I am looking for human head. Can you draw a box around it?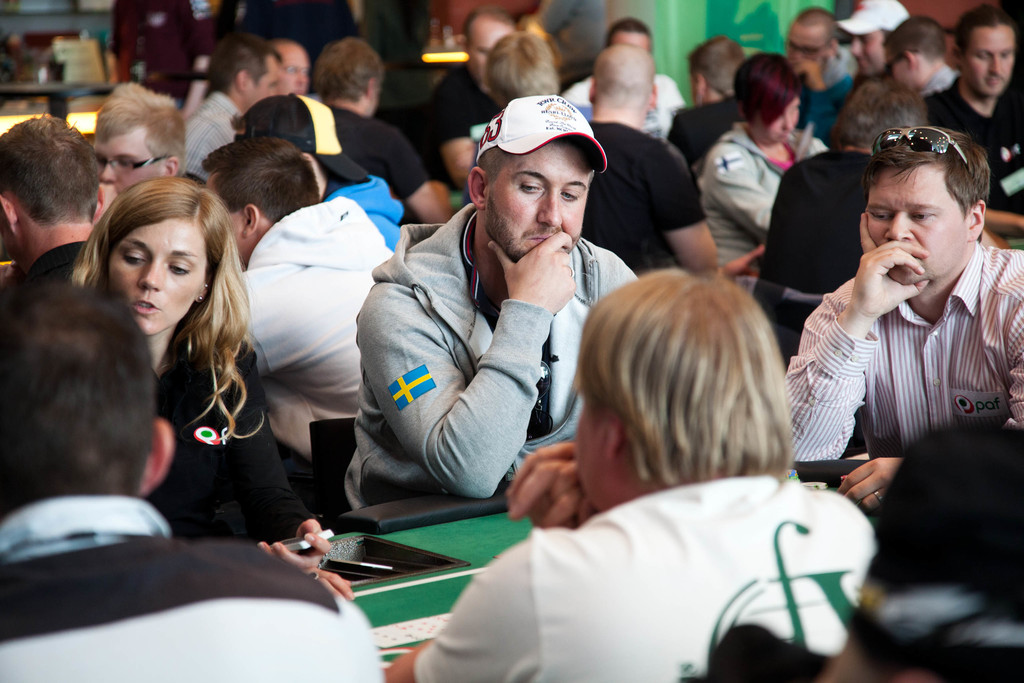
Sure, the bounding box is [left=601, top=21, right=655, bottom=56].
